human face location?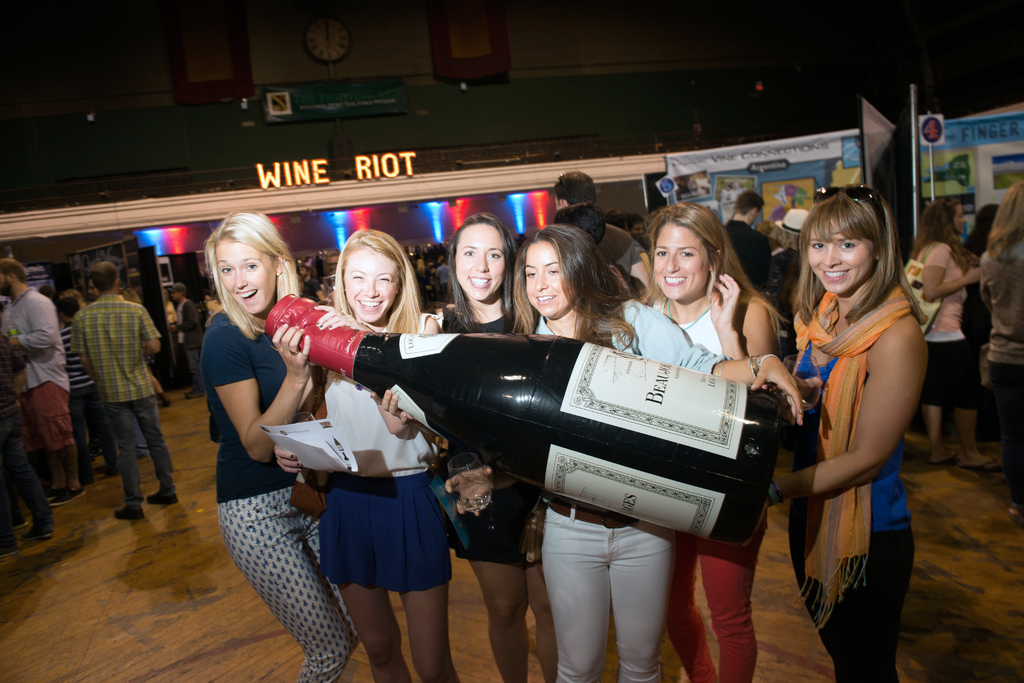
[x1=953, y1=202, x2=966, y2=232]
